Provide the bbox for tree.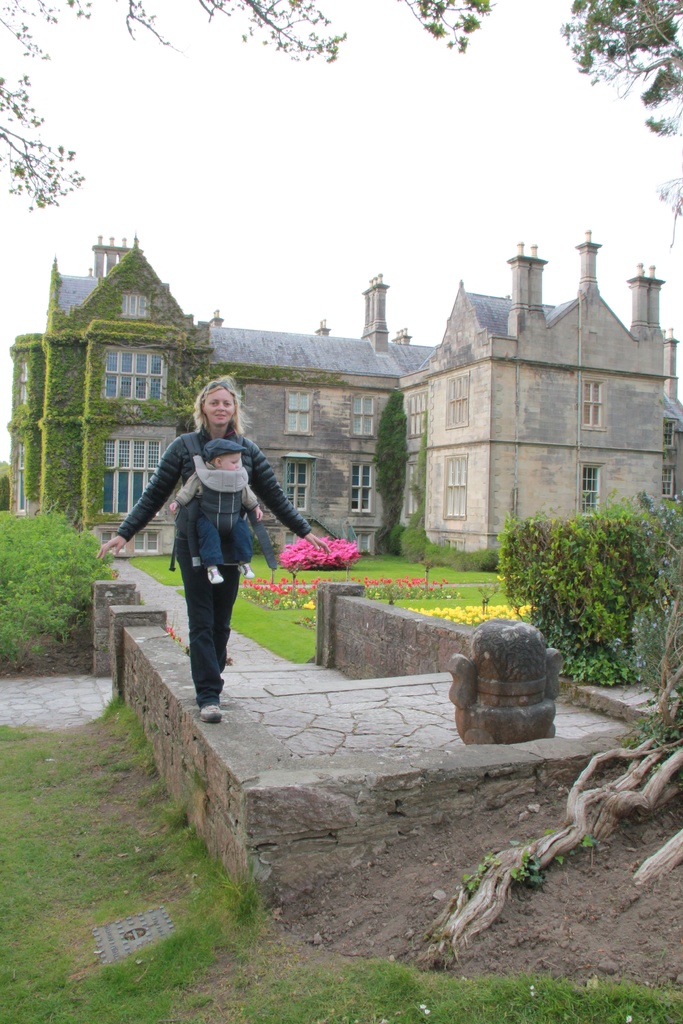
x1=1 y1=0 x2=349 y2=216.
